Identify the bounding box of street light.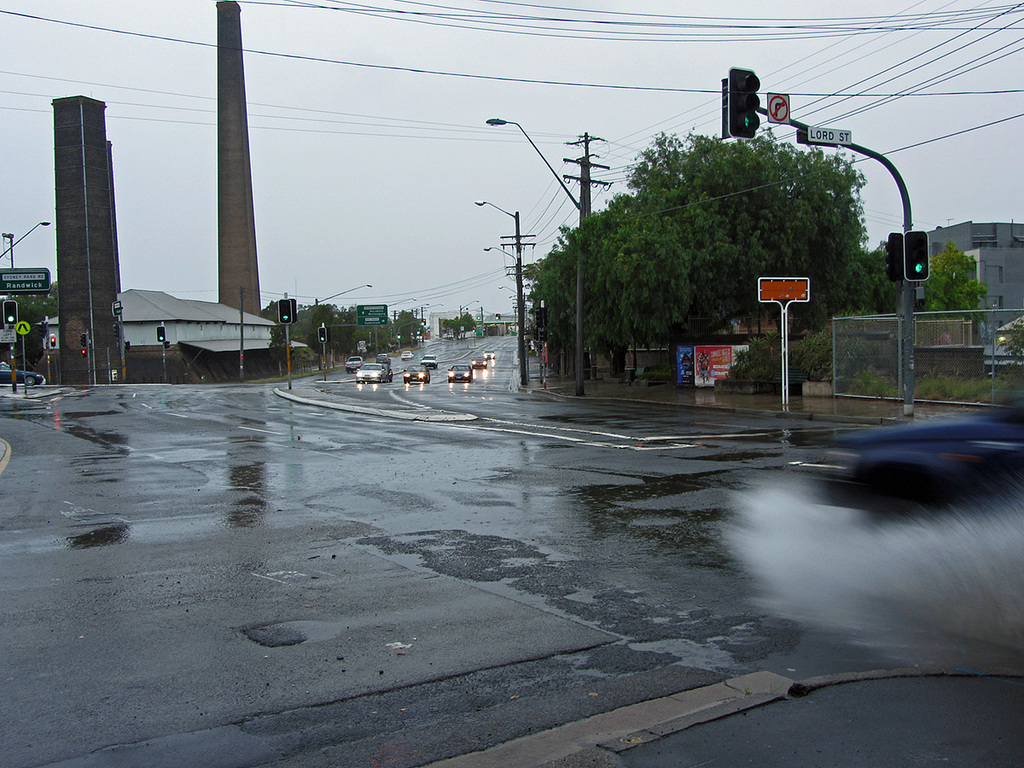
{"x1": 460, "y1": 298, "x2": 482, "y2": 342}.
